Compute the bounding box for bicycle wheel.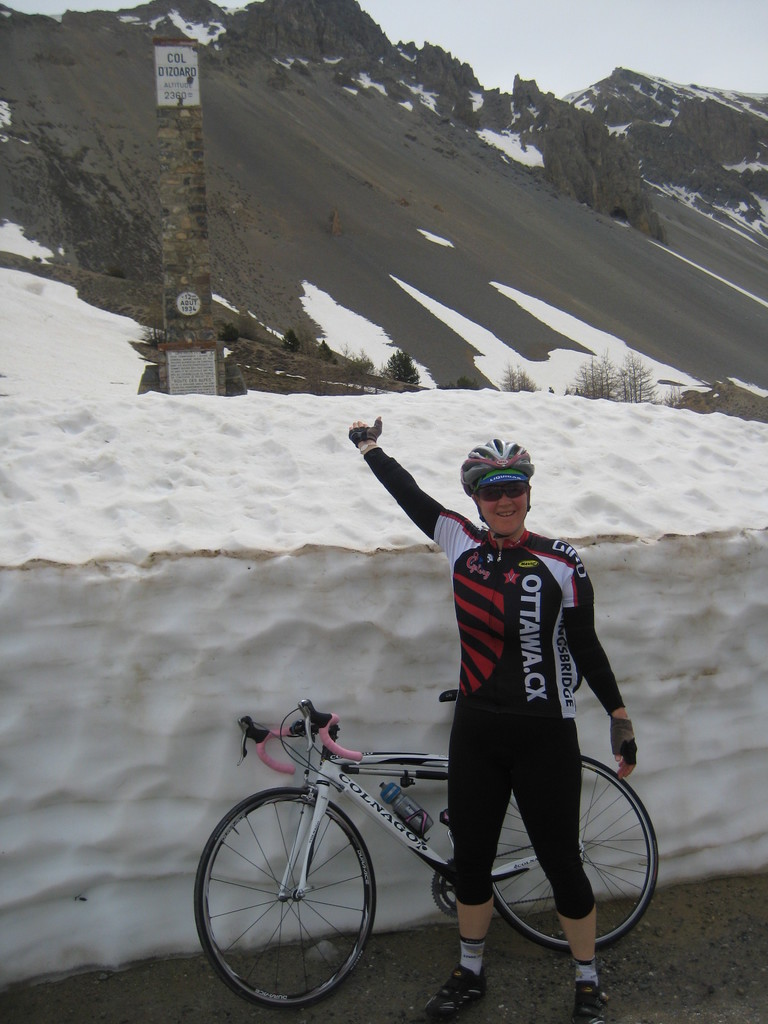
[490, 750, 655, 951].
